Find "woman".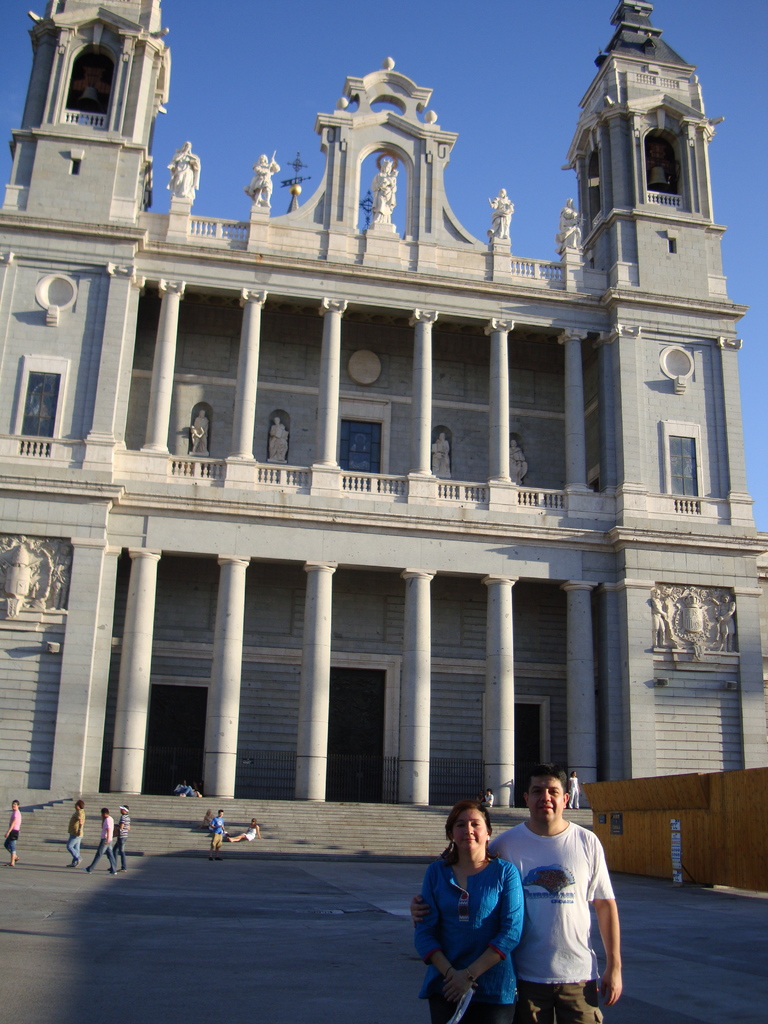
<bbox>205, 810, 218, 830</bbox>.
